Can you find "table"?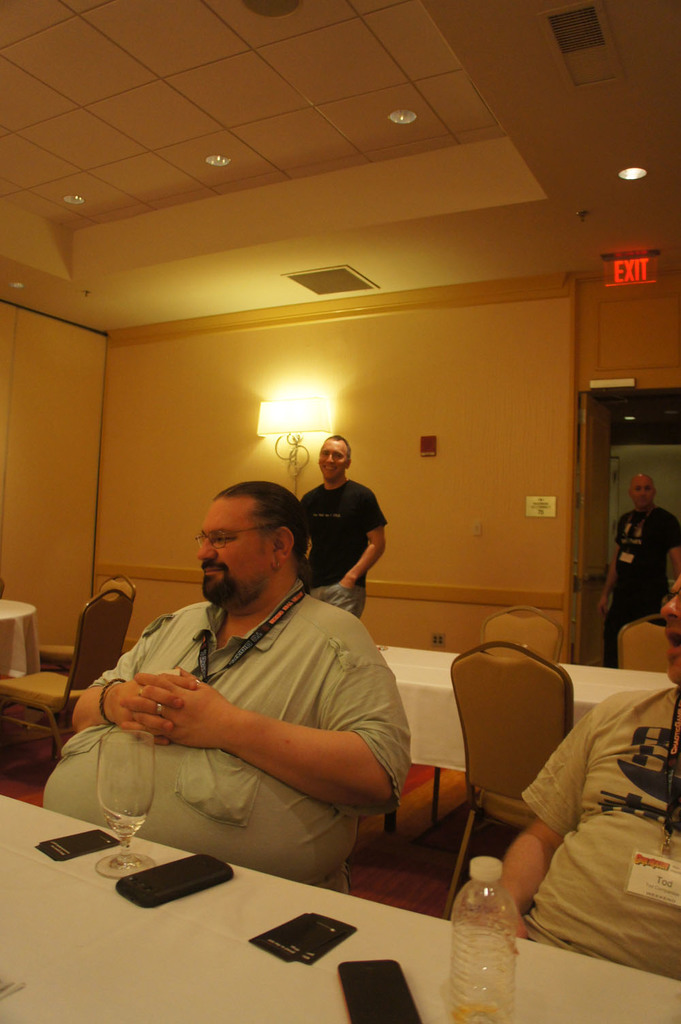
Yes, bounding box: bbox(0, 795, 680, 1023).
